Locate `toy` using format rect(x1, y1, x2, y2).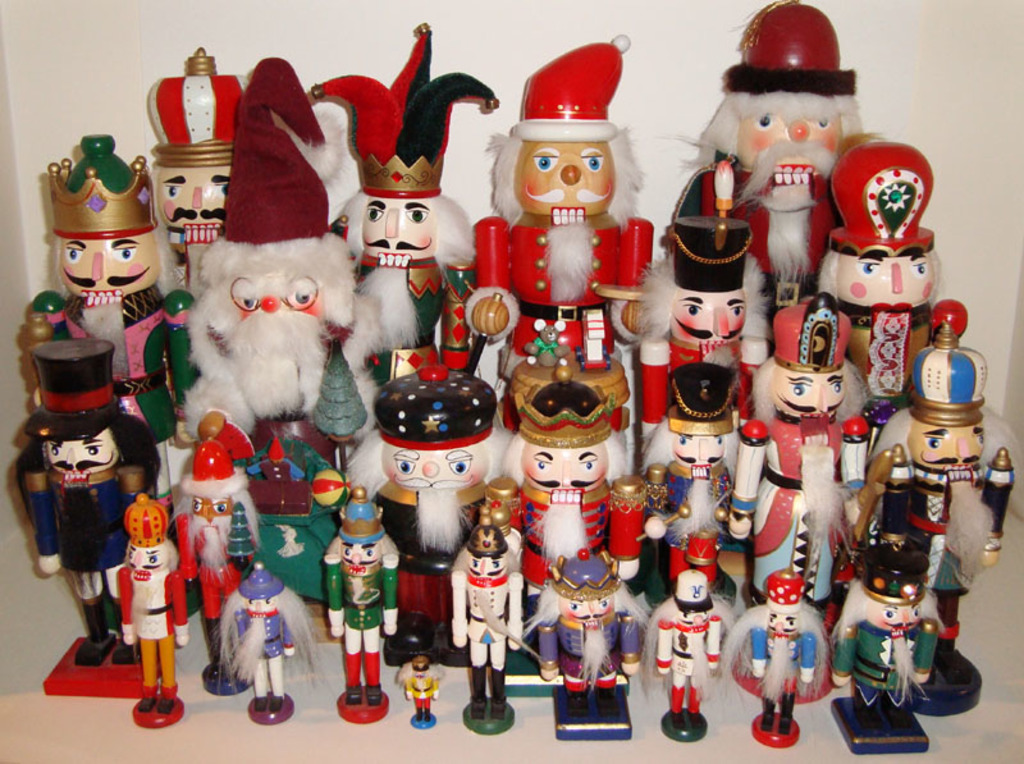
rect(178, 439, 260, 696).
